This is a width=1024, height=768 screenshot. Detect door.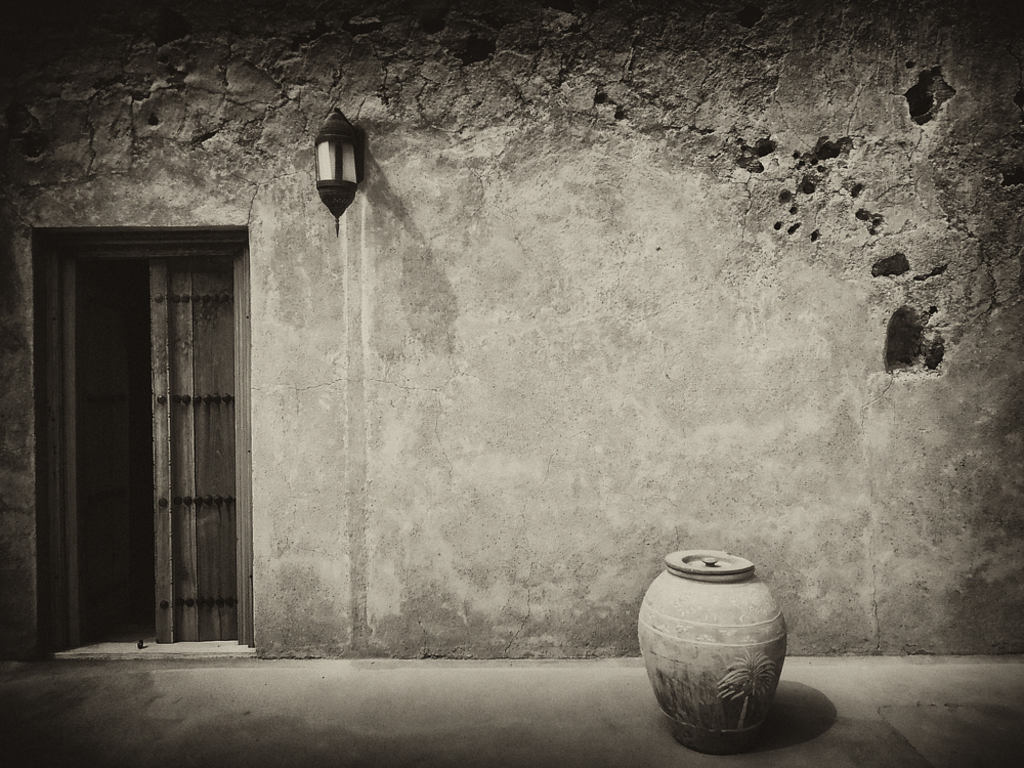
bbox=(41, 218, 259, 670).
